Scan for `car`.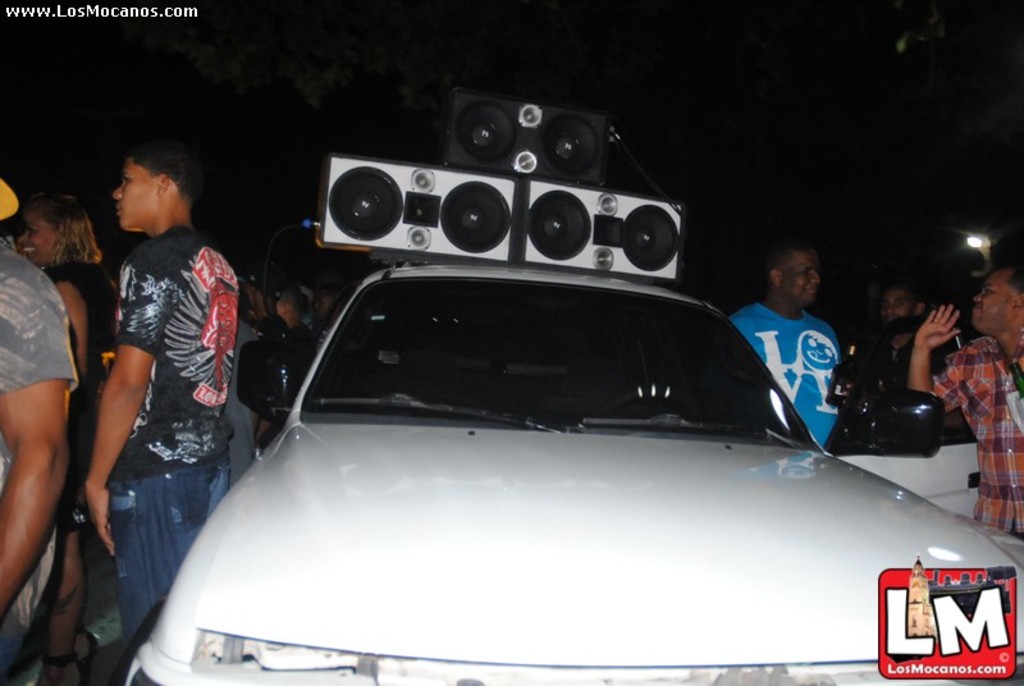
Scan result: l=165, t=132, r=943, b=666.
